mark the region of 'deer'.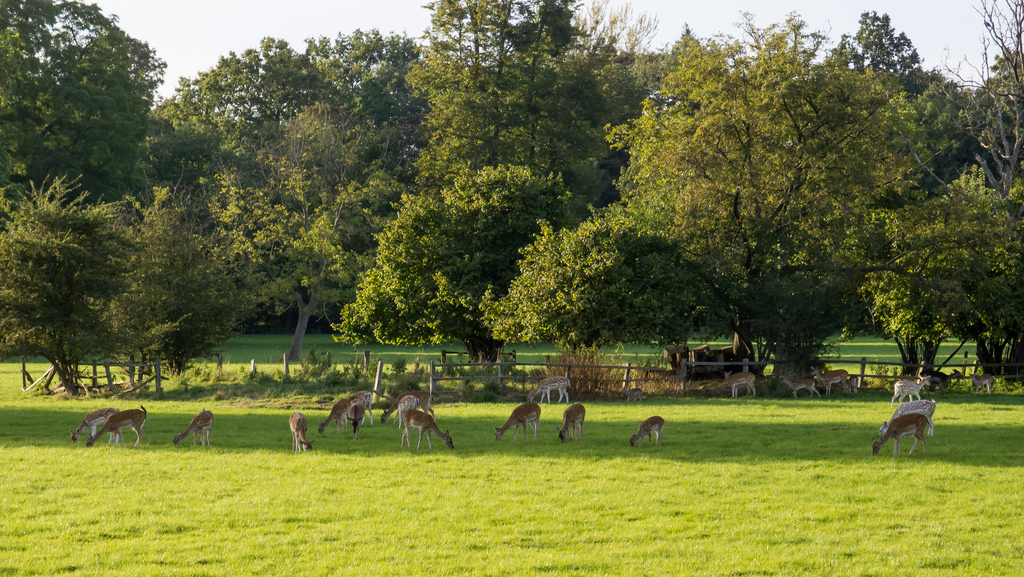
Region: (x1=724, y1=371, x2=758, y2=398).
